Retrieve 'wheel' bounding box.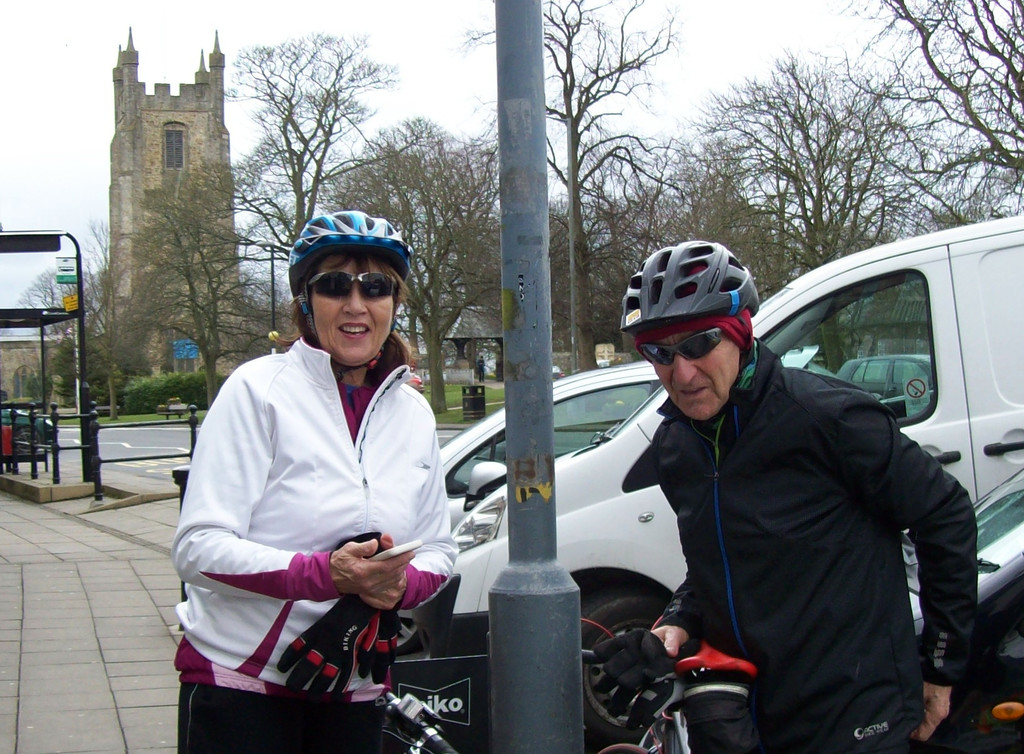
Bounding box: detection(582, 590, 671, 743).
